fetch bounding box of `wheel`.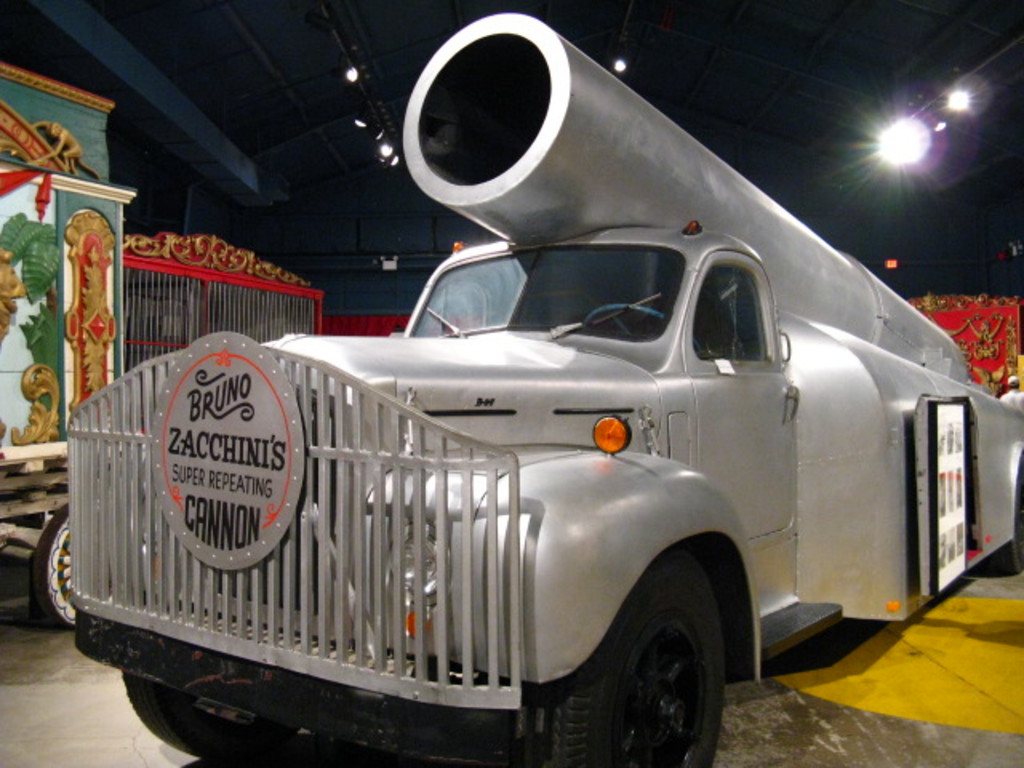
Bbox: [left=565, top=573, right=733, bottom=767].
